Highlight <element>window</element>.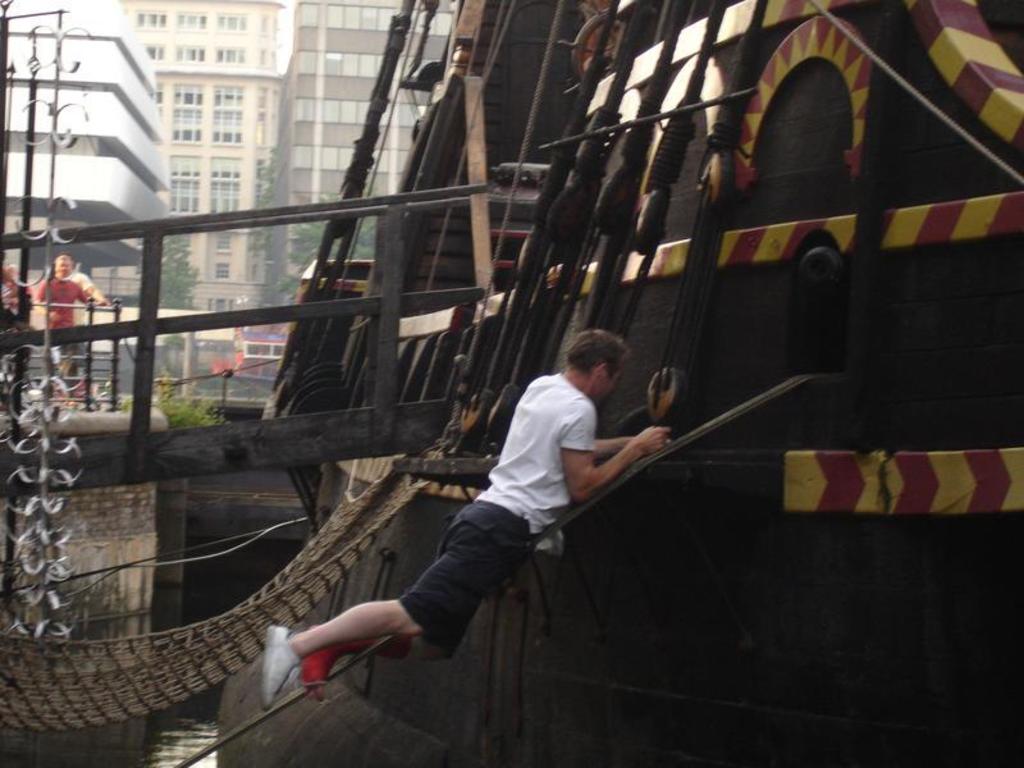
Highlighted region: 214/46/247/63.
